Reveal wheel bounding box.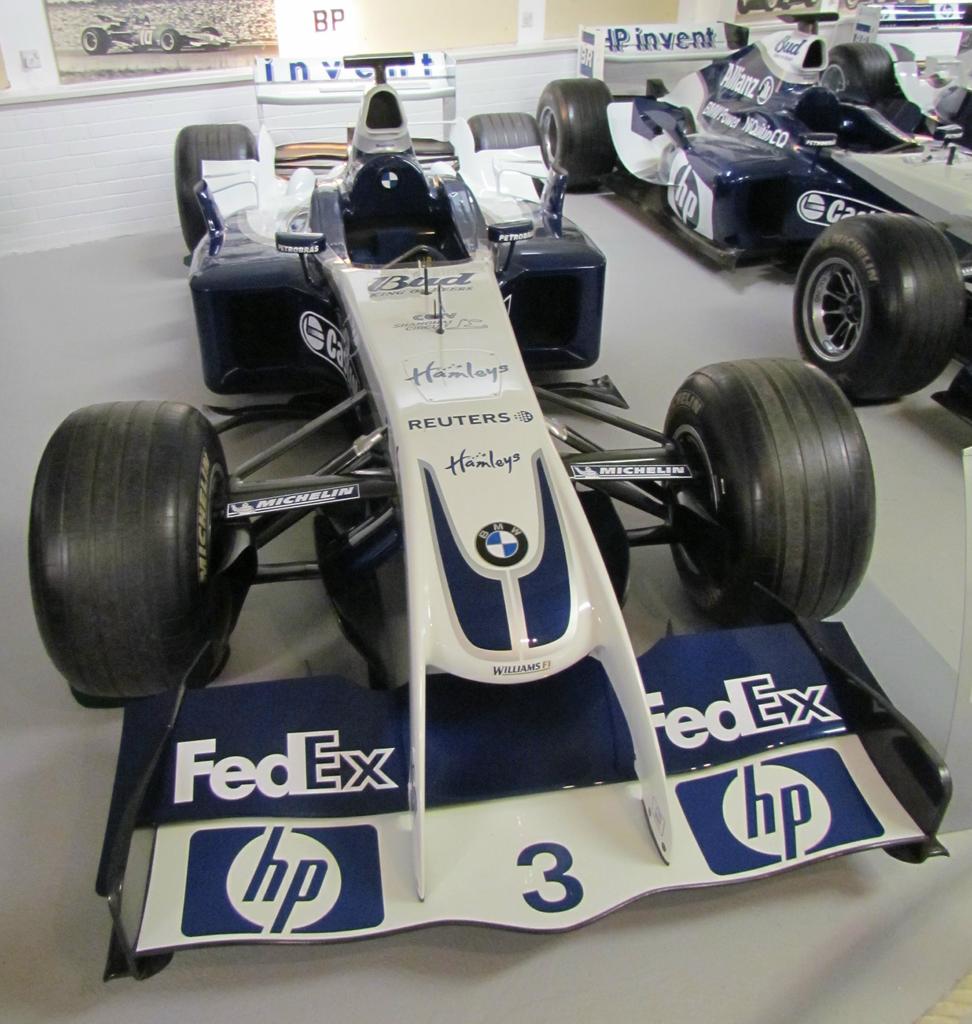
Revealed: [x1=172, y1=114, x2=258, y2=251].
